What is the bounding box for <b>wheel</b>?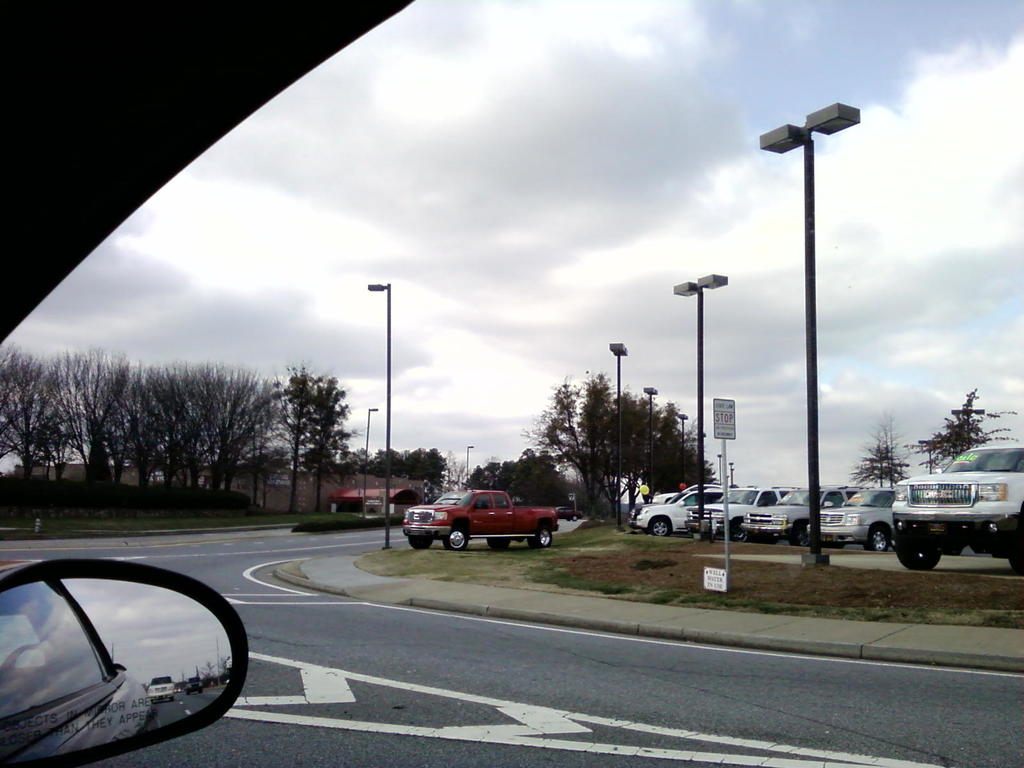
rect(732, 525, 745, 543).
